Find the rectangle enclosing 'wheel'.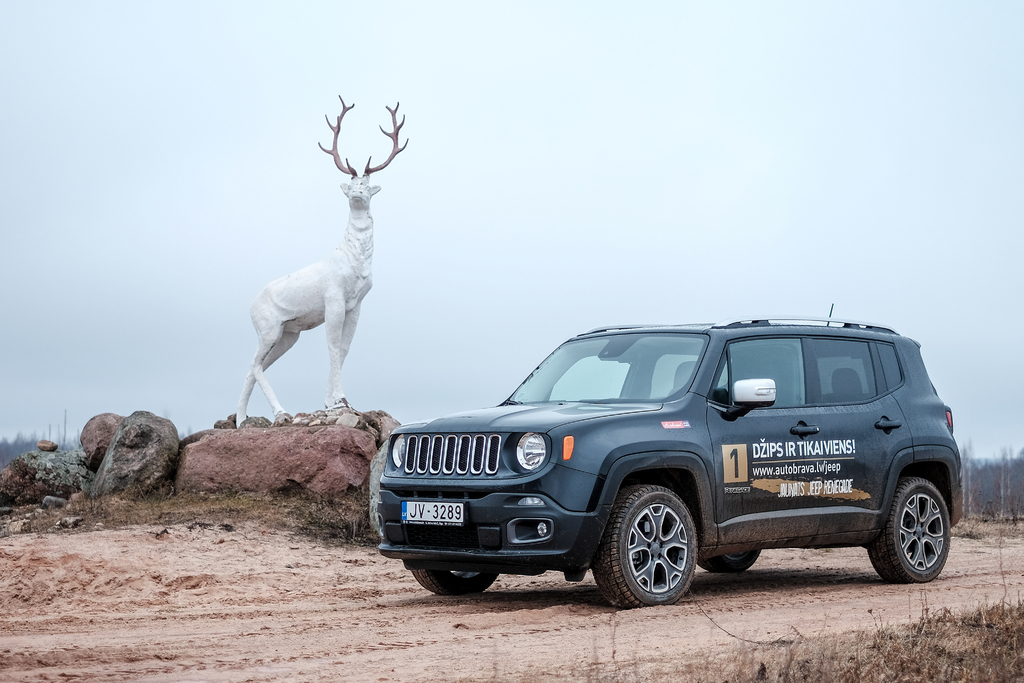
region(706, 548, 761, 577).
